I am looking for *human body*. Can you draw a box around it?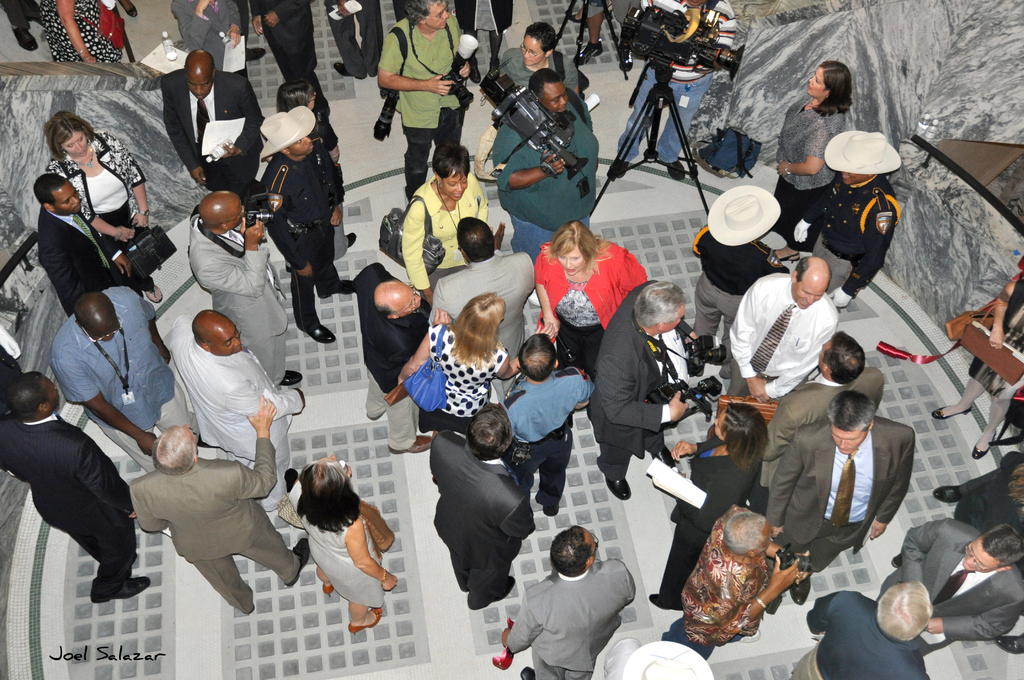
Sure, the bounding box is BBox(40, 286, 178, 469).
